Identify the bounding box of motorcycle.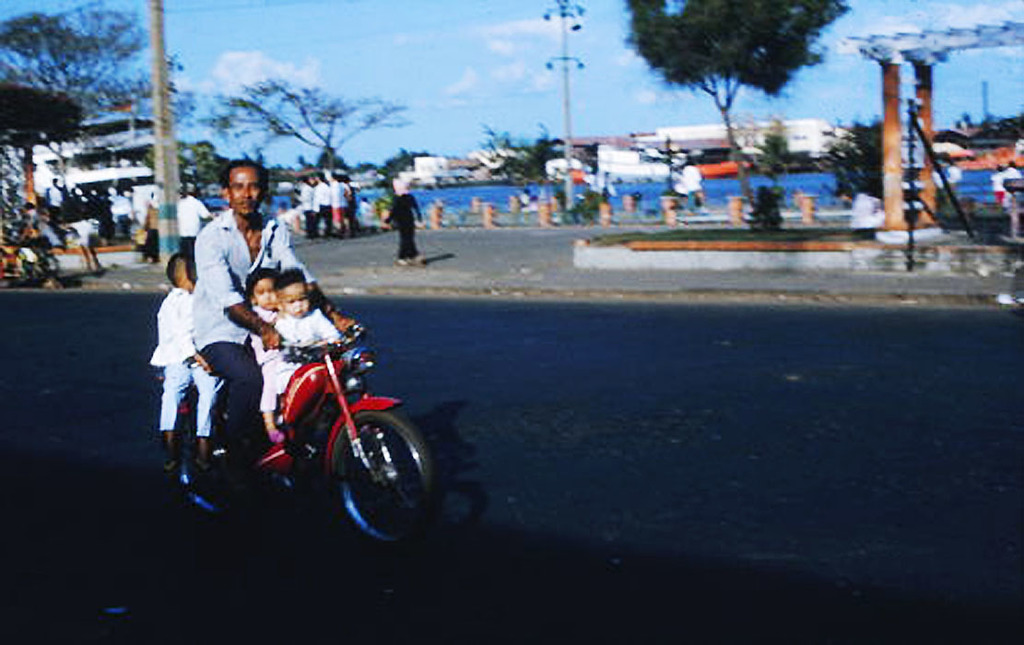
{"x1": 137, "y1": 319, "x2": 440, "y2": 535}.
